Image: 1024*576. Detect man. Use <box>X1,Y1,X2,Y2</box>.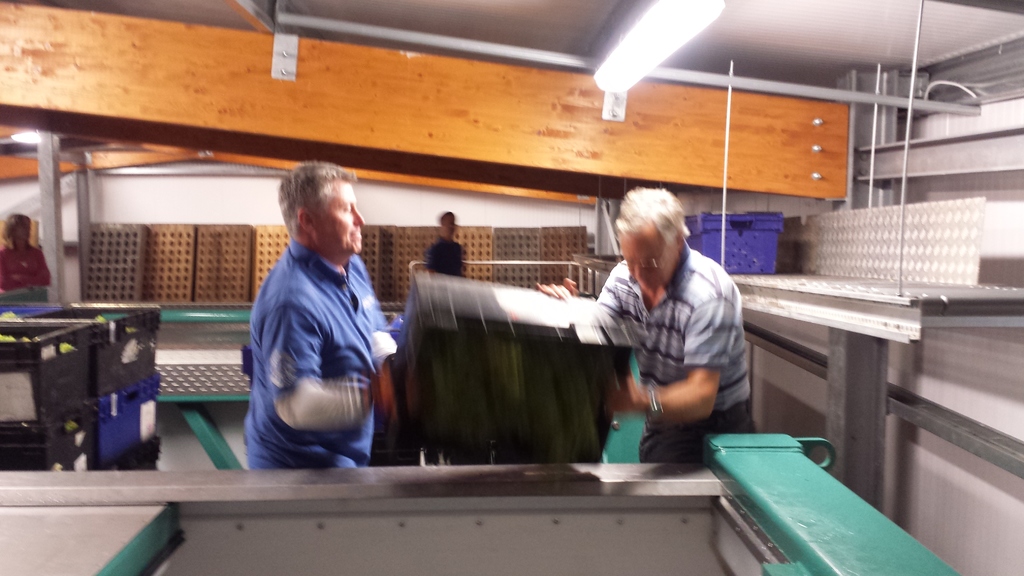
<box>424,213,462,278</box>.
